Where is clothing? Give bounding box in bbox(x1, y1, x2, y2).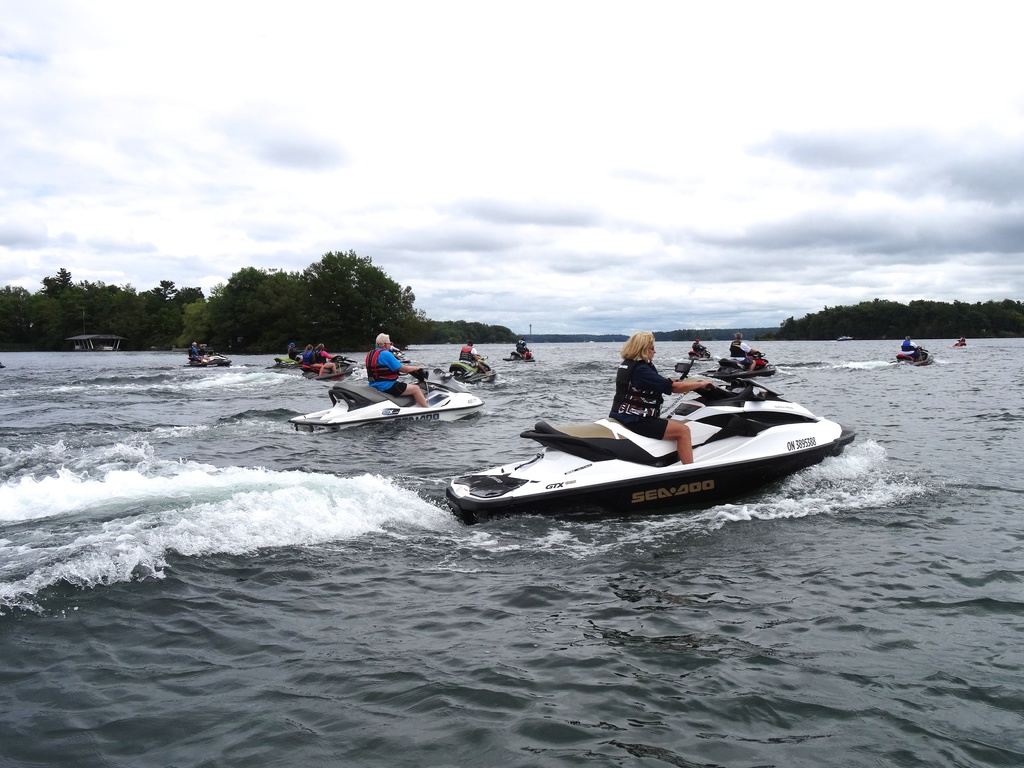
bbox(191, 347, 202, 361).
